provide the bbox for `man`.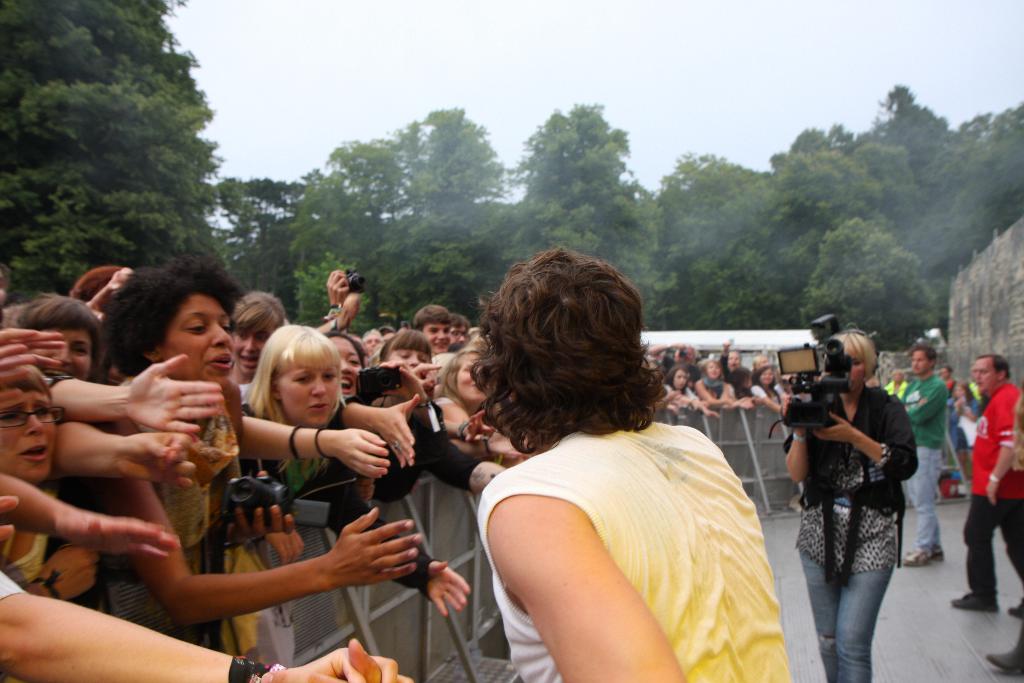
left=895, top=341, right=952, bottom=568.
